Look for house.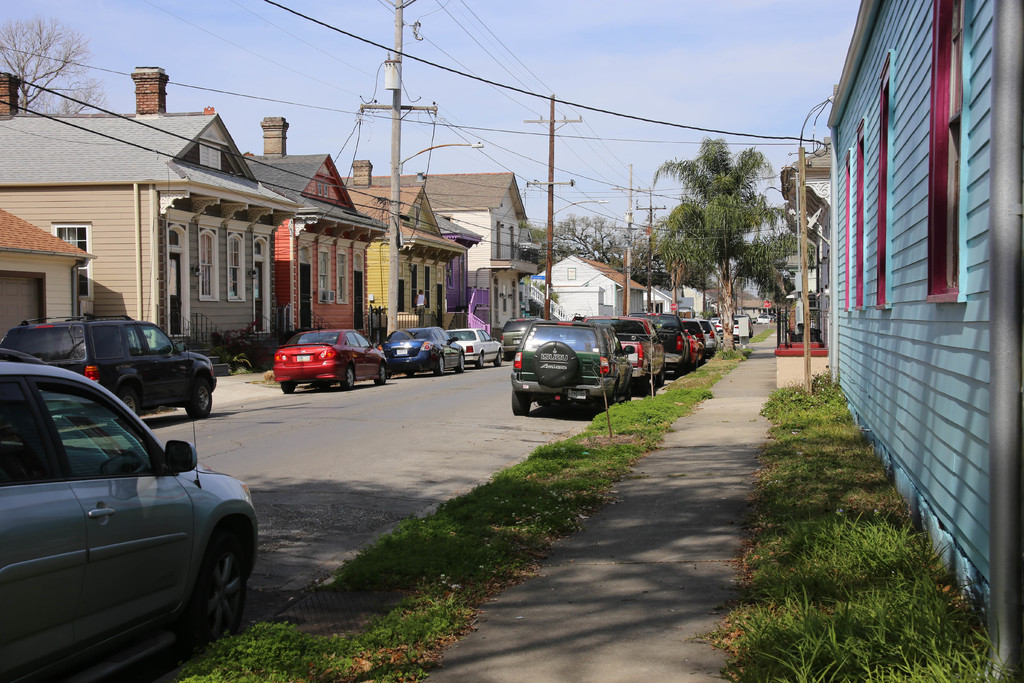
Found: 317 152 467 370.
